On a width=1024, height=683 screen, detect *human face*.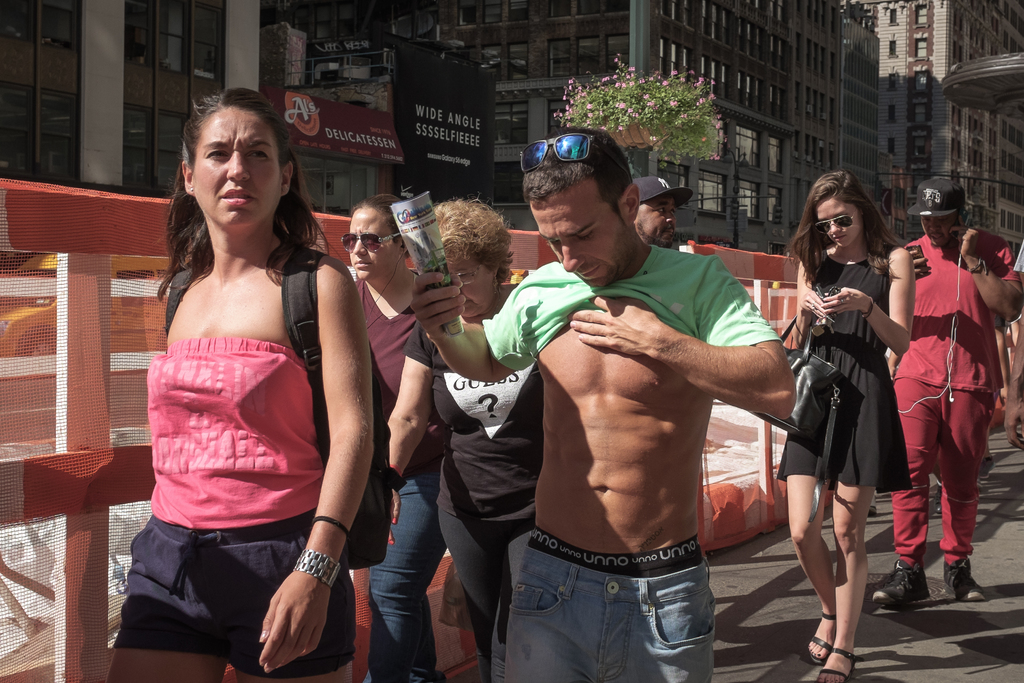
{"left": 447, "top": 256, "right": 495, "bottom": 319}.
